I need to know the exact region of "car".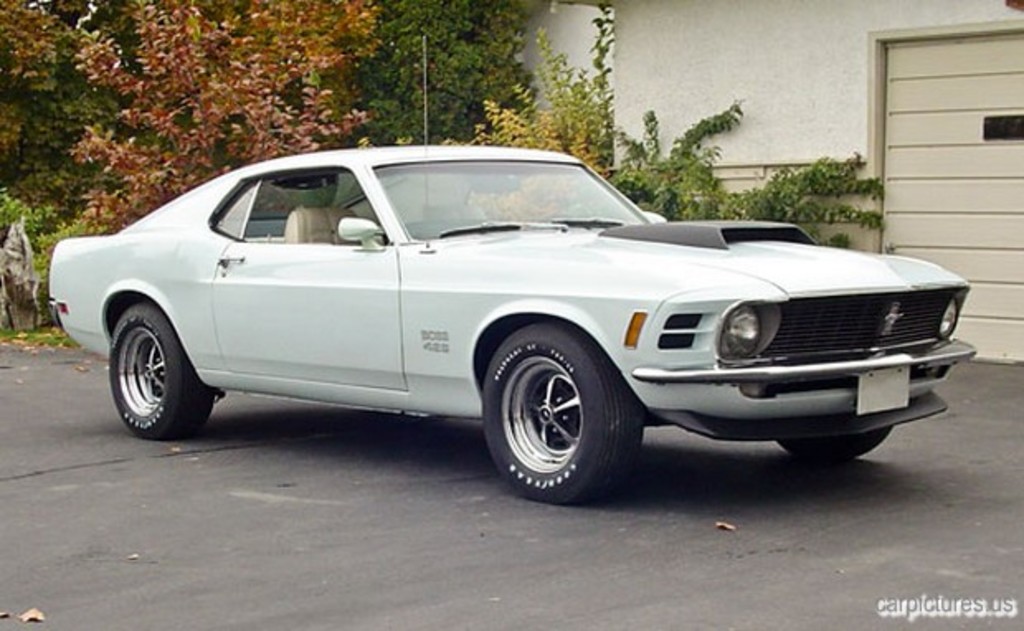
Region: (53, 38, 973, 504).
